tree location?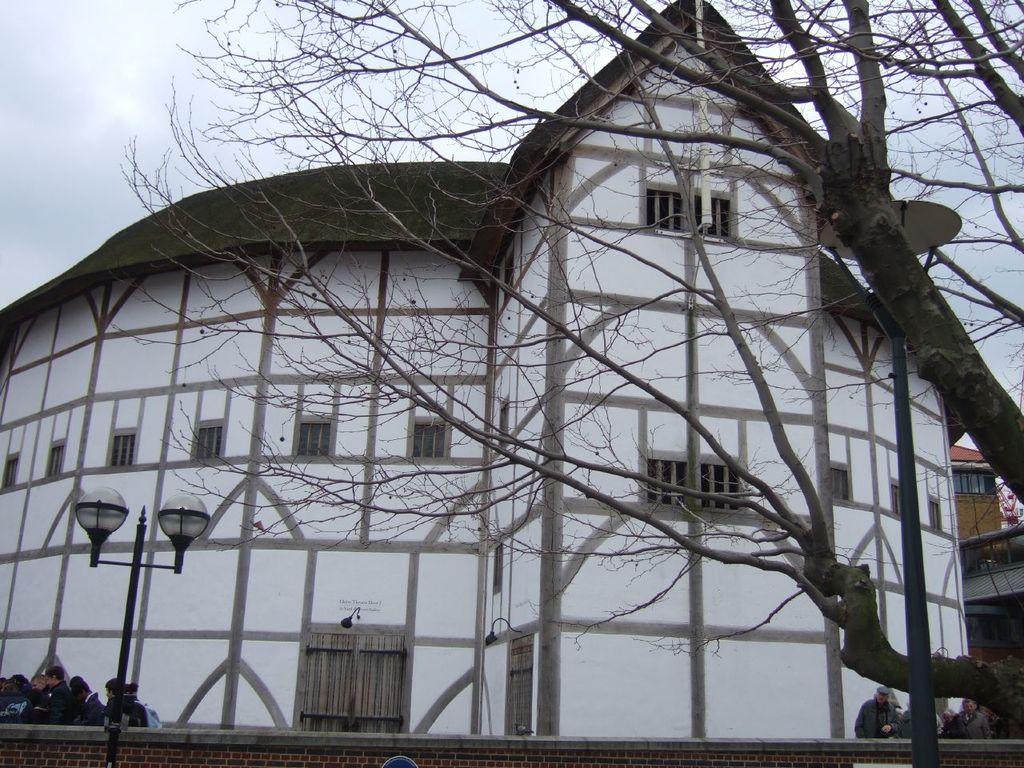
box(0, 0, 1023, 767)
